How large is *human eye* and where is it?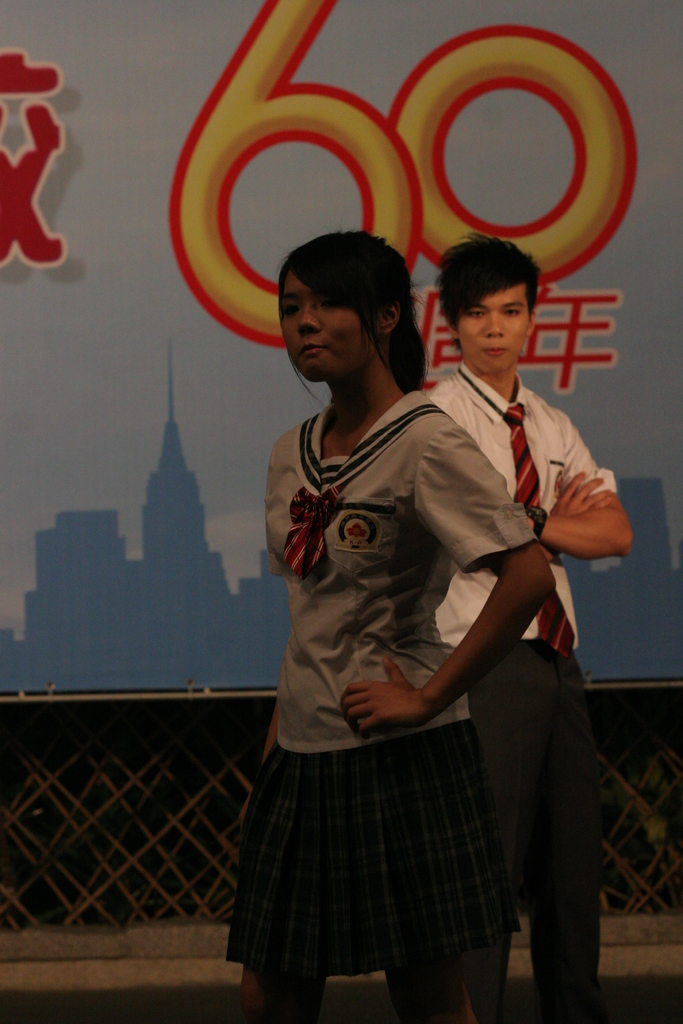
Bounding box: [x1=467, y1=305, x2=491, y2=323].
